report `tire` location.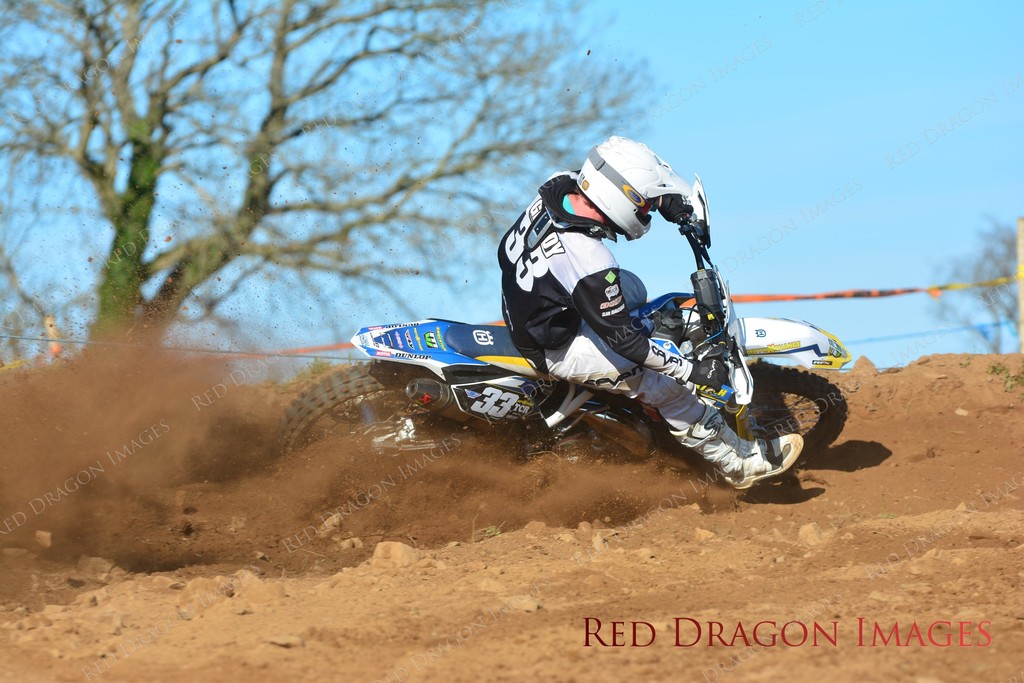
Report: 743/365/851/458.
